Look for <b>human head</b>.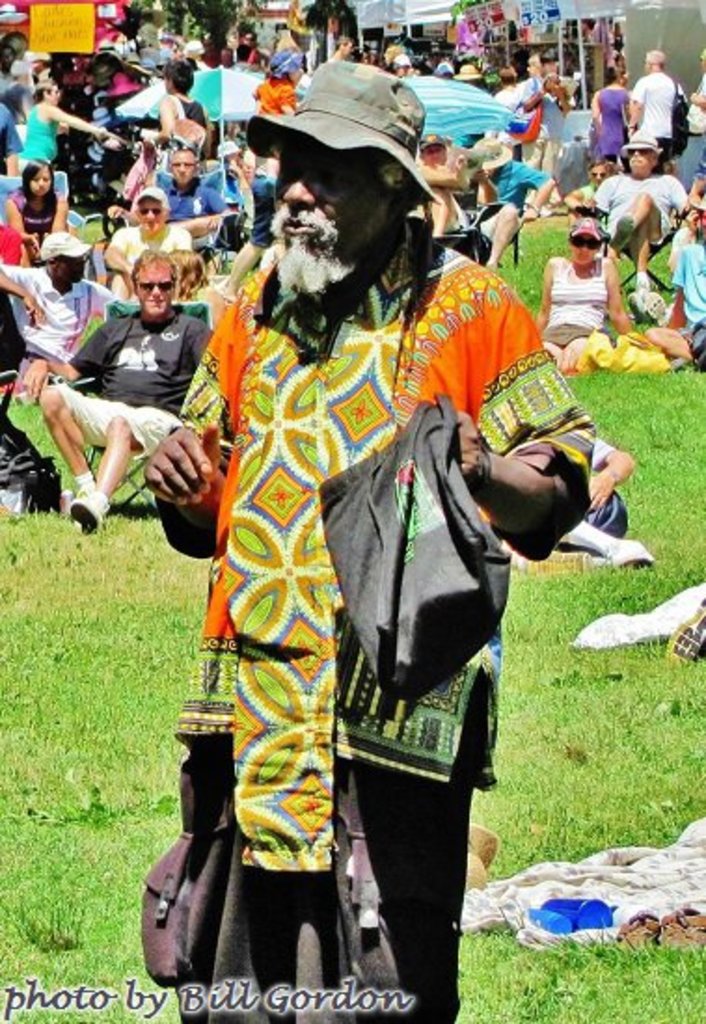
Found: Rect(39, 80, 56, 104).
